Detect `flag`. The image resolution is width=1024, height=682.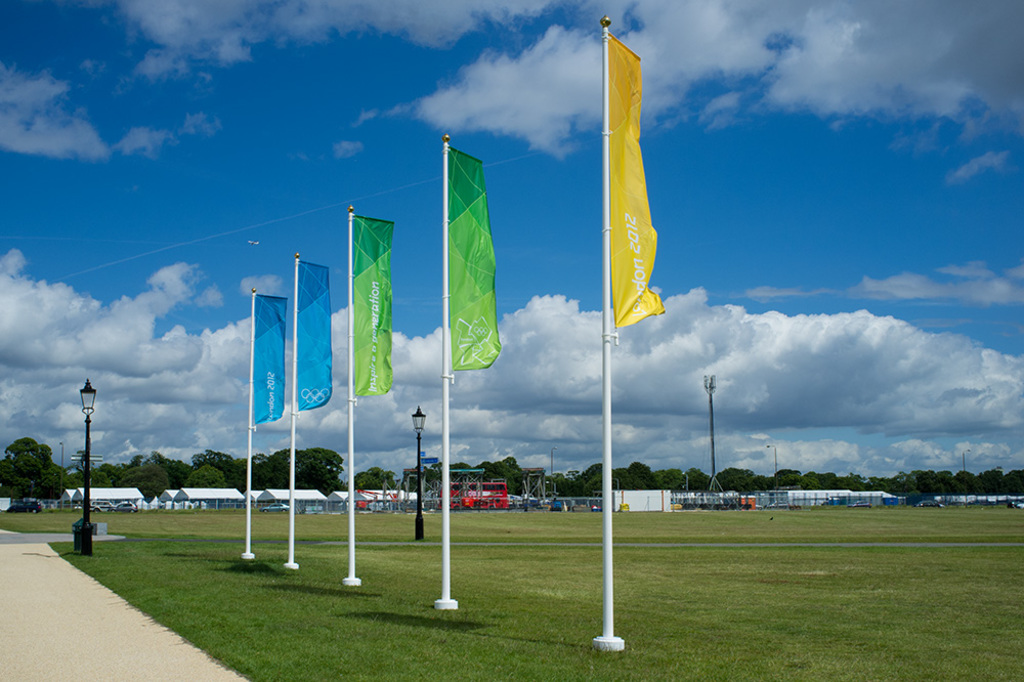
<box>289,262,331,409</box>.
